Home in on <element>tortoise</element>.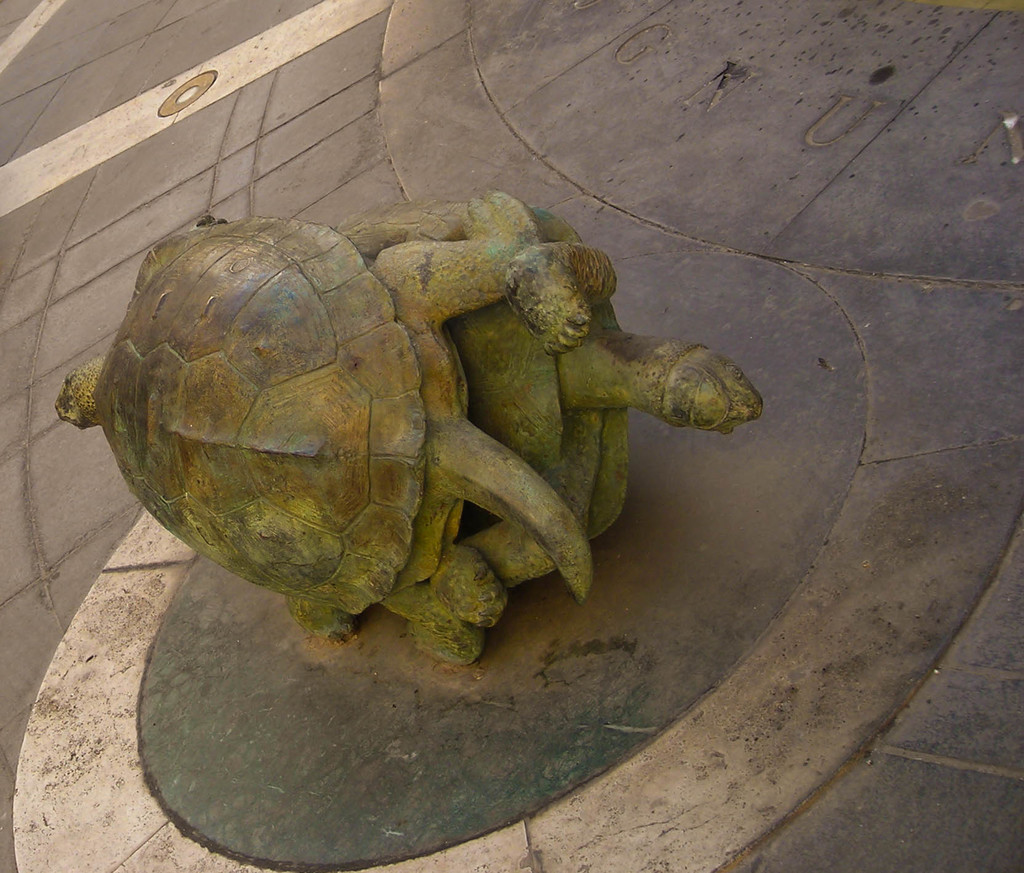
Homed in at {"x1": 285, "y1": 195, "x2": 765, "y2": 644}.
